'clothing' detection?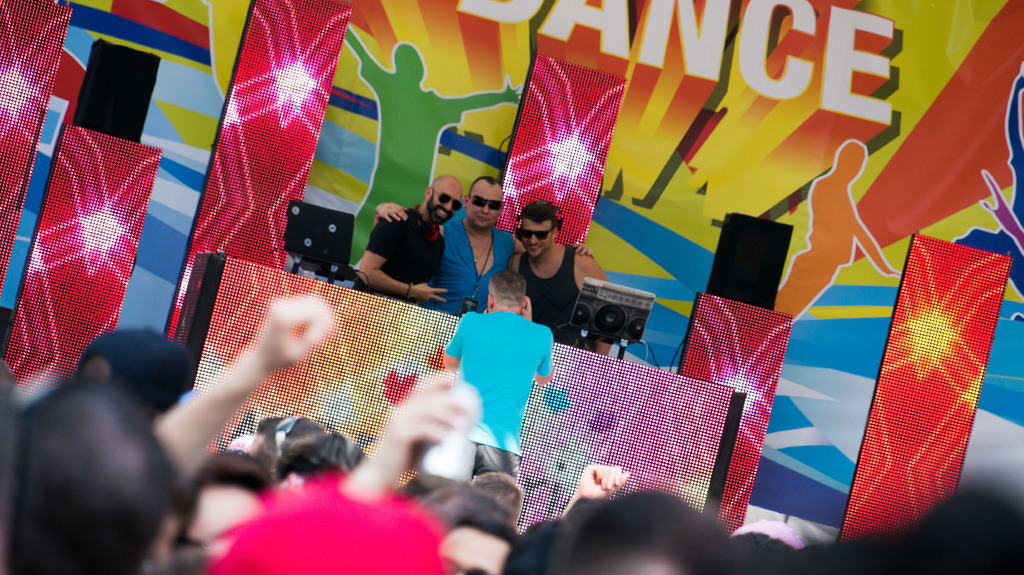
bbox=[444, 303, 552, 480]
